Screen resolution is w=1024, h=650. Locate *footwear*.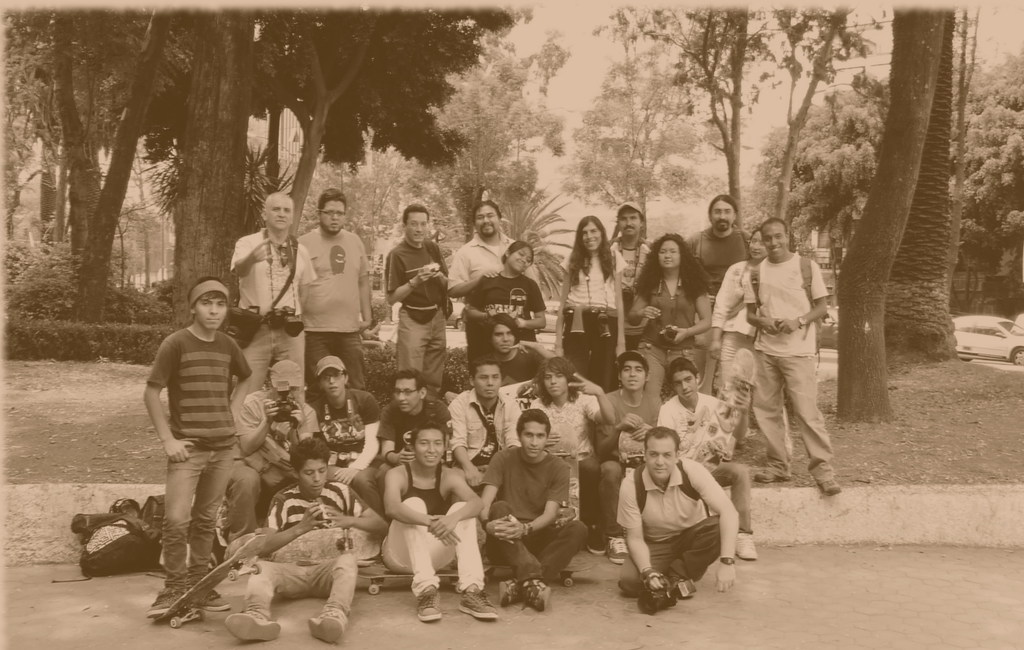
locate(522, 577, 550, 612).
